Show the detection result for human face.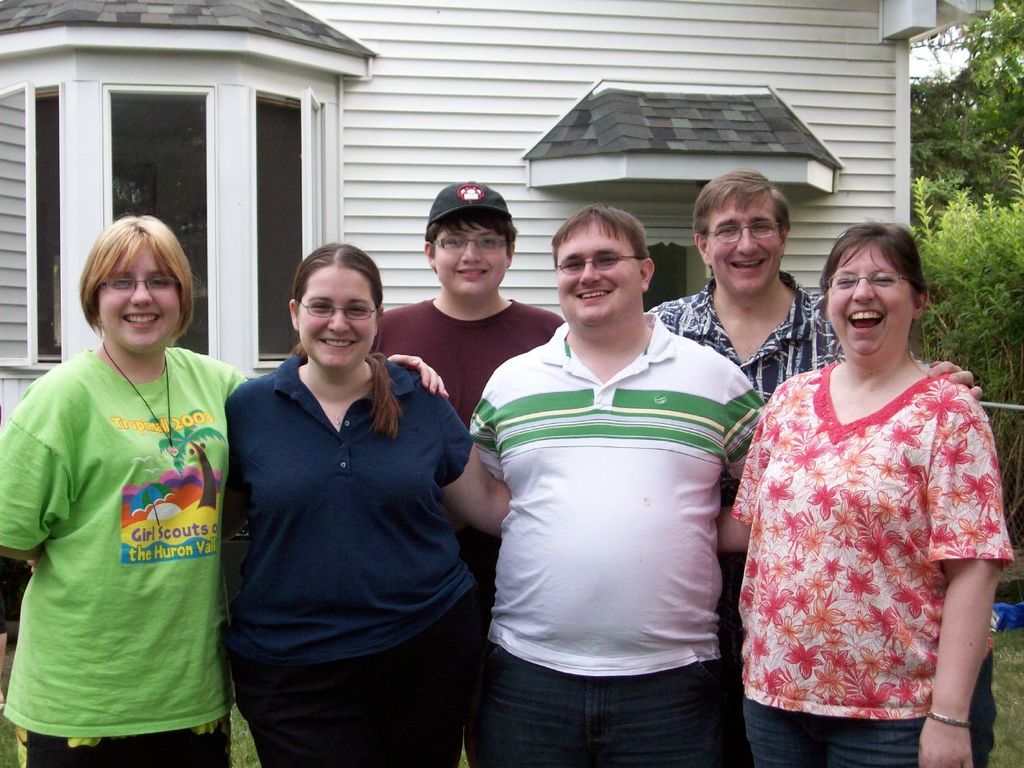
(left=430, top=217, right=510, bottom=299).
